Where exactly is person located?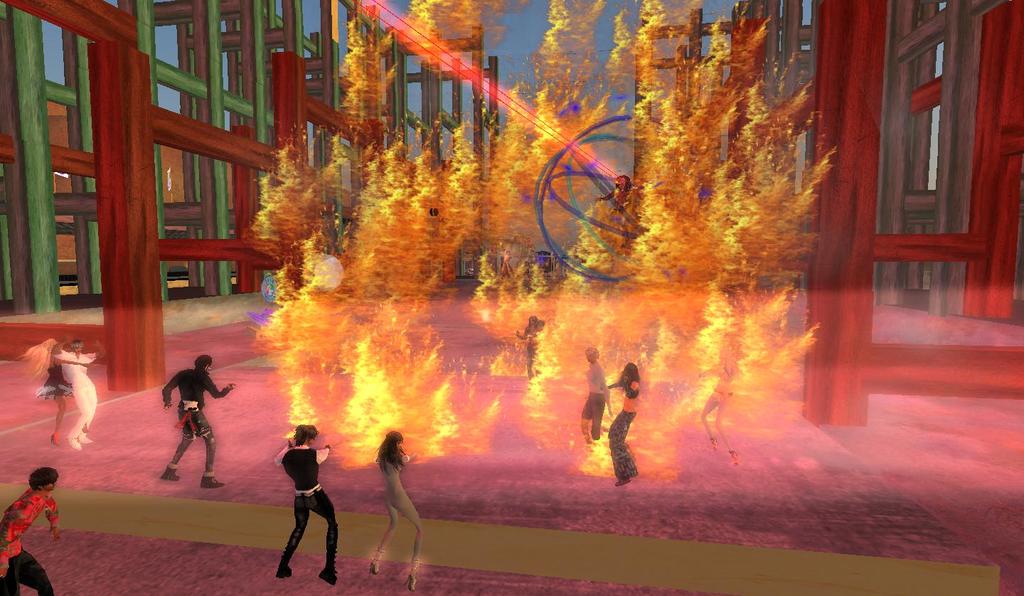
Its bounding box is {"left": 602, "top": 171, "right": 643, "bottom": 247}.
